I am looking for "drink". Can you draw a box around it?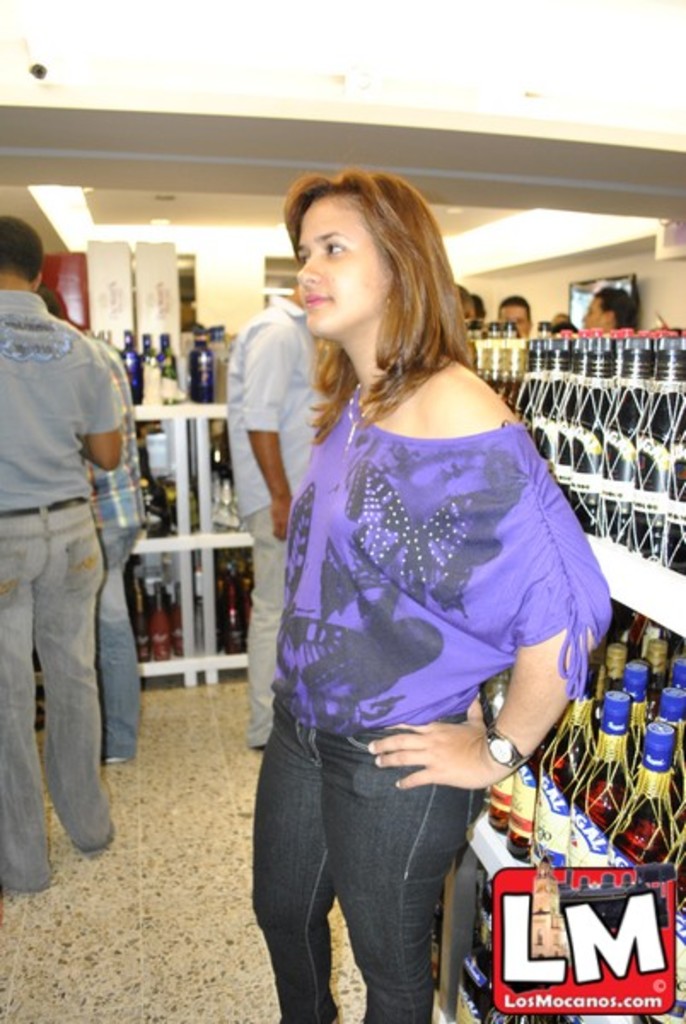
Sure, the bounding box is x1=145 y1=575 x2=174 y2=664.
